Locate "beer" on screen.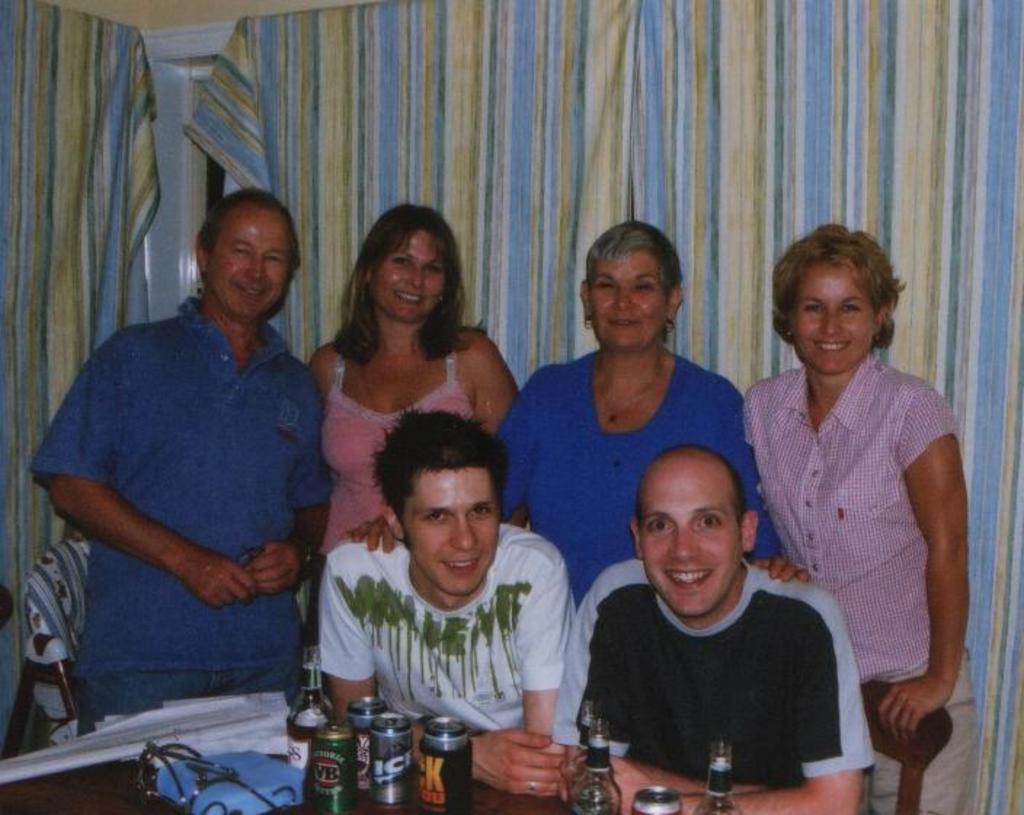
On screen at 287, 646, 333, 773.
